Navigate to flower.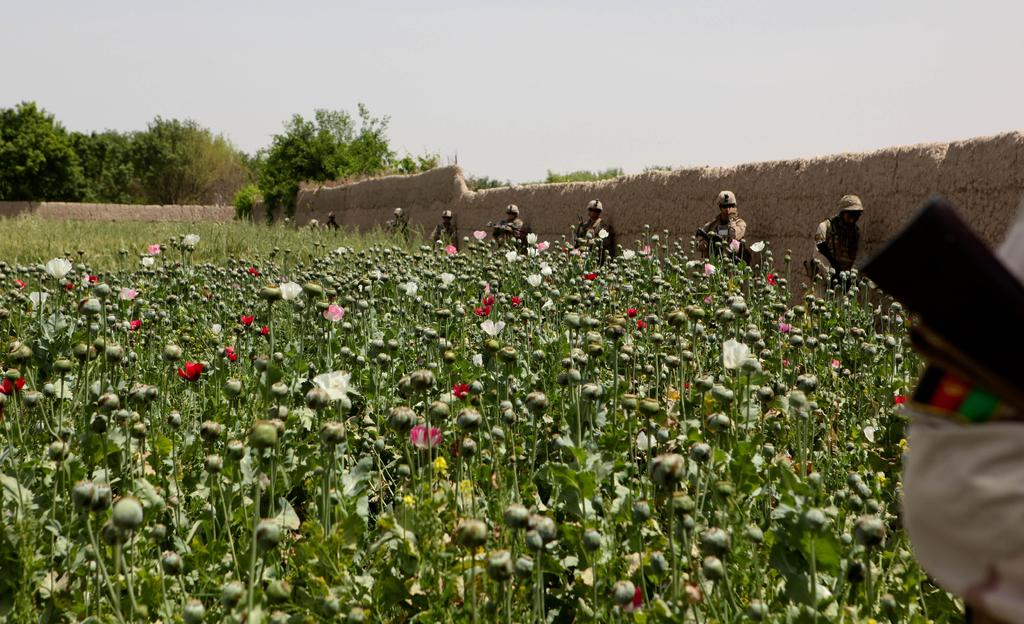
Navigation target: [726, 236, 742, 254].
